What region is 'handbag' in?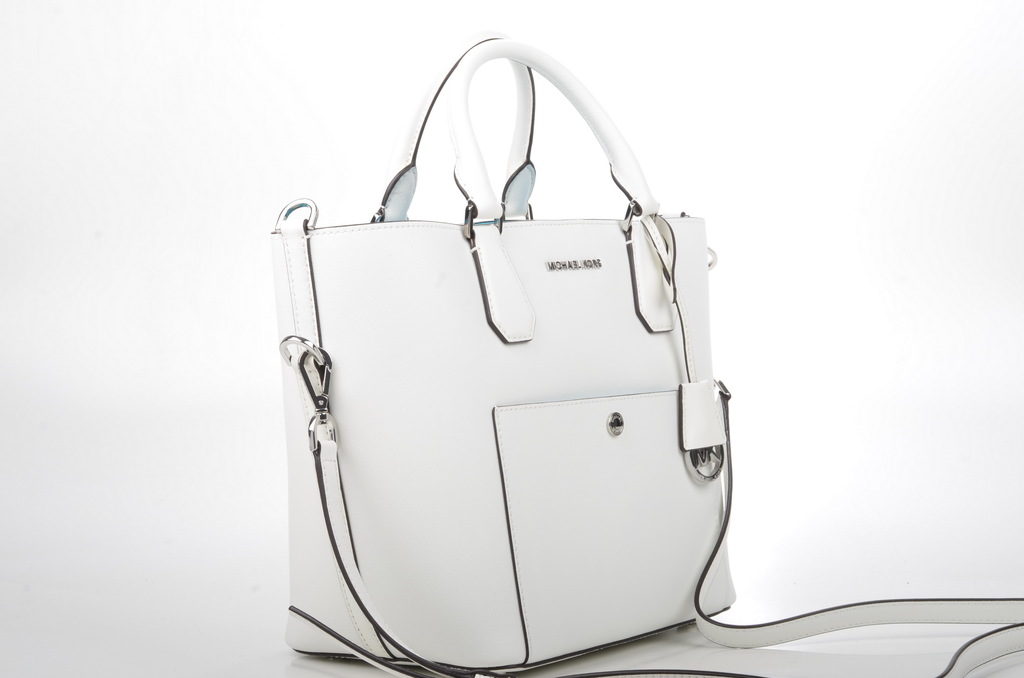
locate(268, 31, 1023, 677).
